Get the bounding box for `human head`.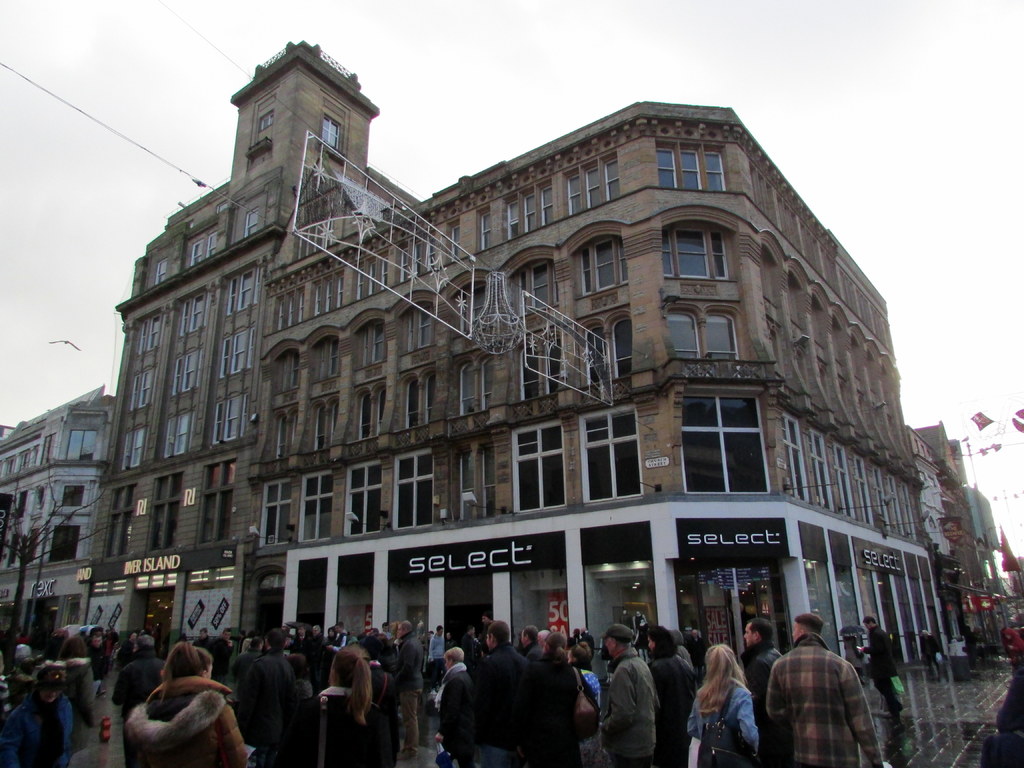
region(324, 648, 376, 685).
